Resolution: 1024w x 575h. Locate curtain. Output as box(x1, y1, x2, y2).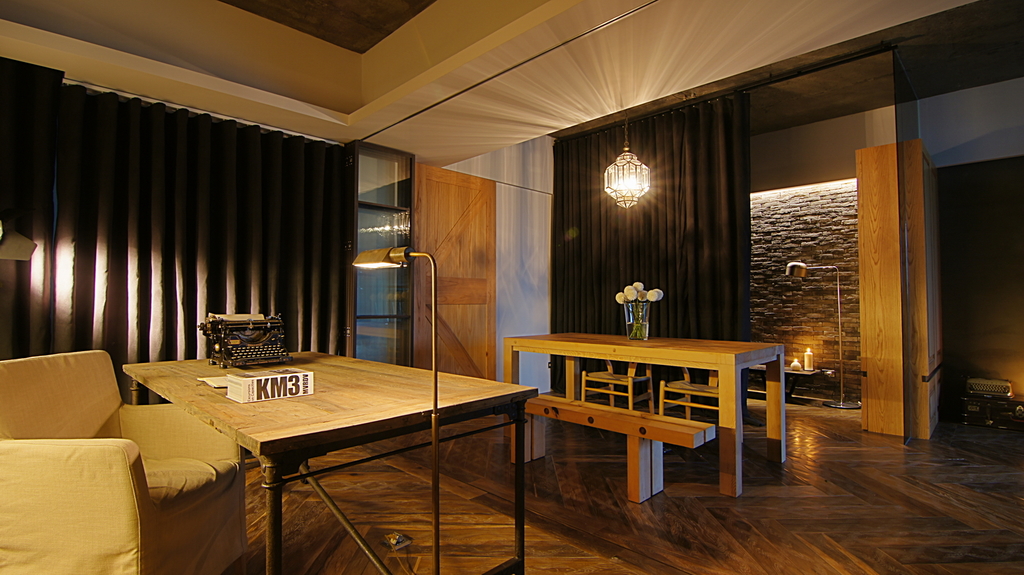
box(541, 83, 756, 404).
